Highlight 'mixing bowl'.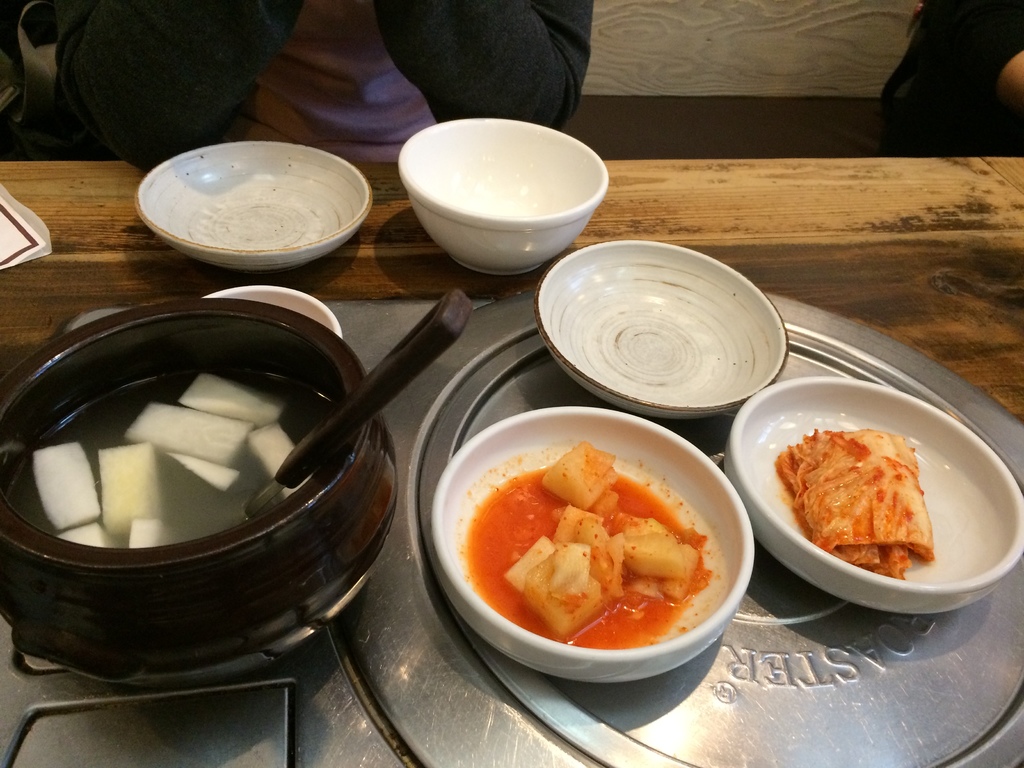
Highlighted region: {"left": 391, "top": 112, "right": 614, "bottom": 274}.
